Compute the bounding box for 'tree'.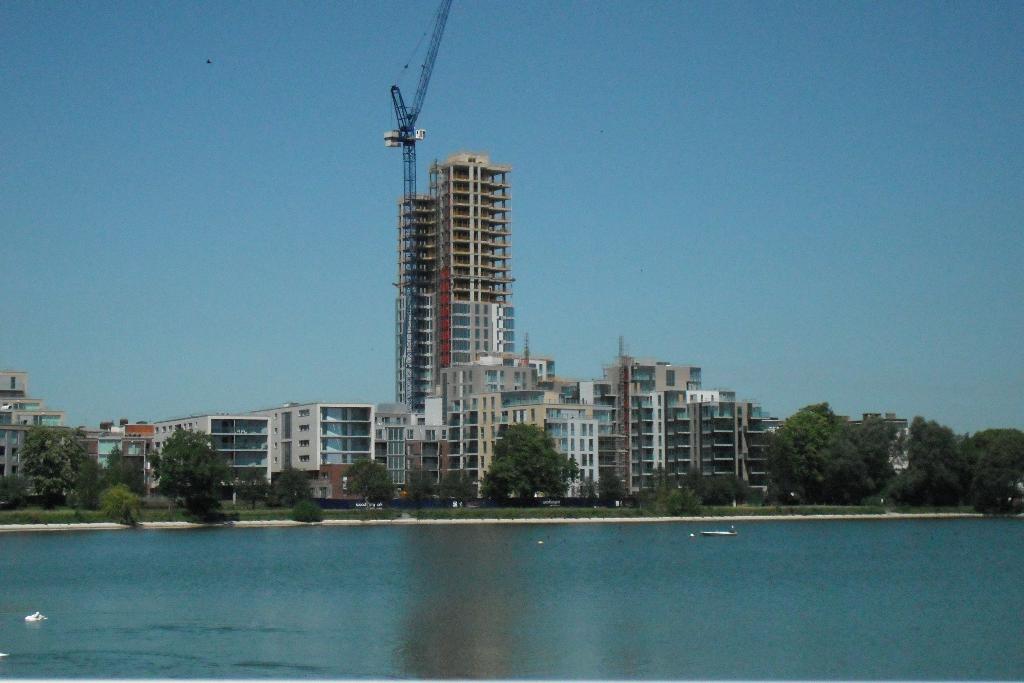
x1=346 y1=458 x2=394 y2=508.
